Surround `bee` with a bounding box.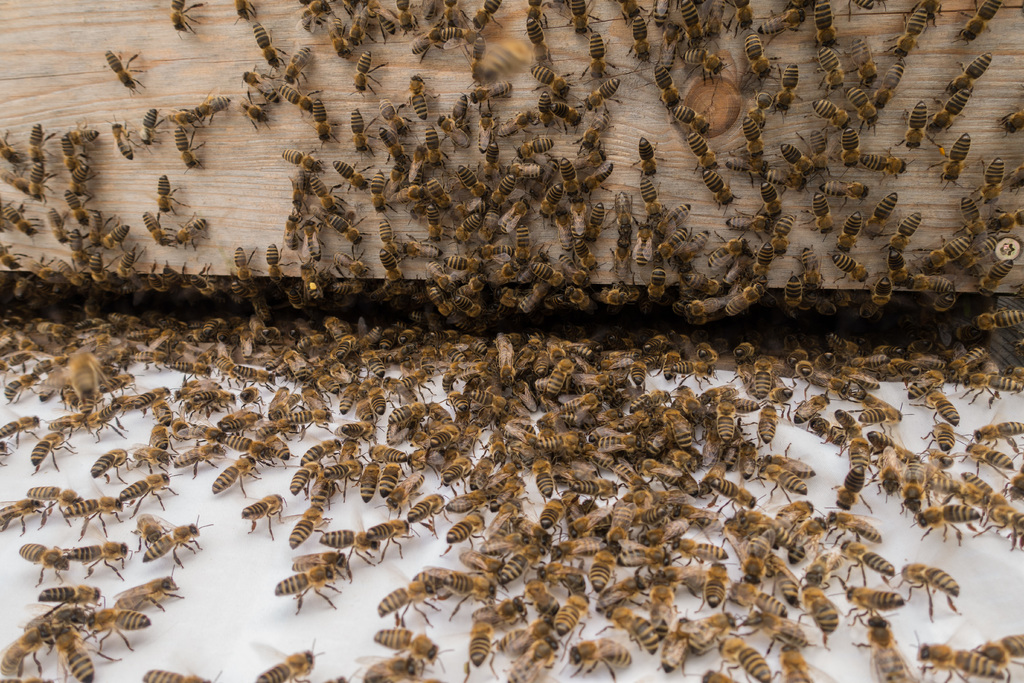
[614,537,669,572].
